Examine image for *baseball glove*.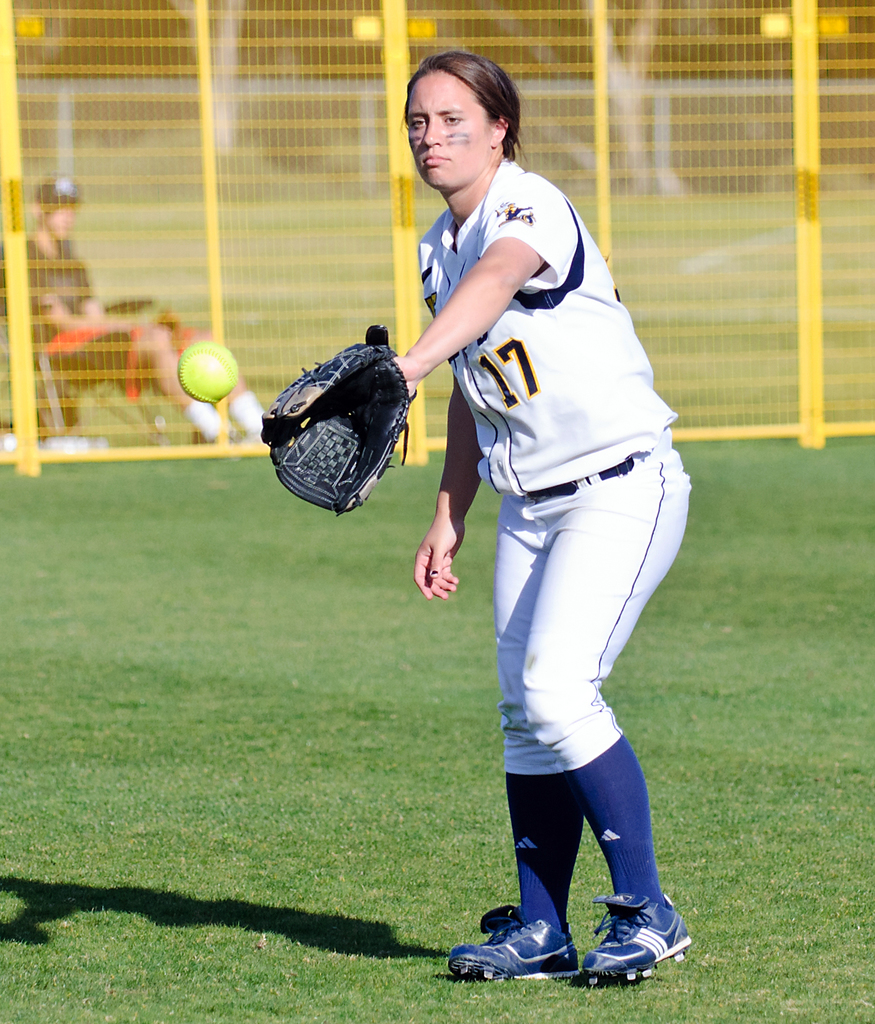
Examination result: (x1=259, y1=315, x2=416, y2=514).
